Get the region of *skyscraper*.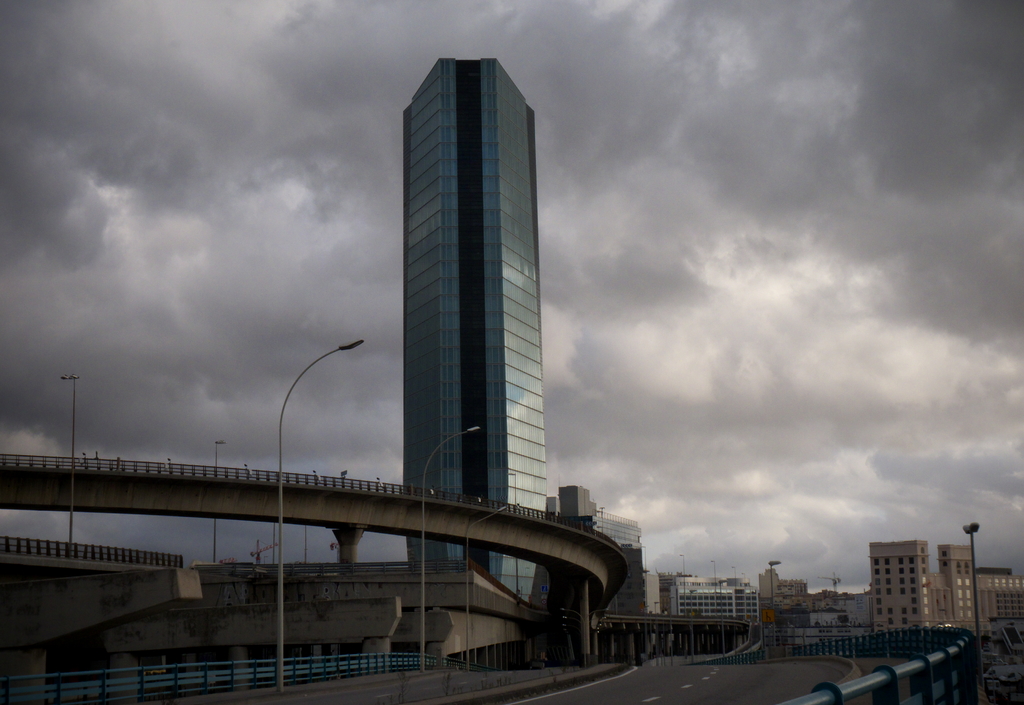
<region>364, 26, 582, 616</region>.
